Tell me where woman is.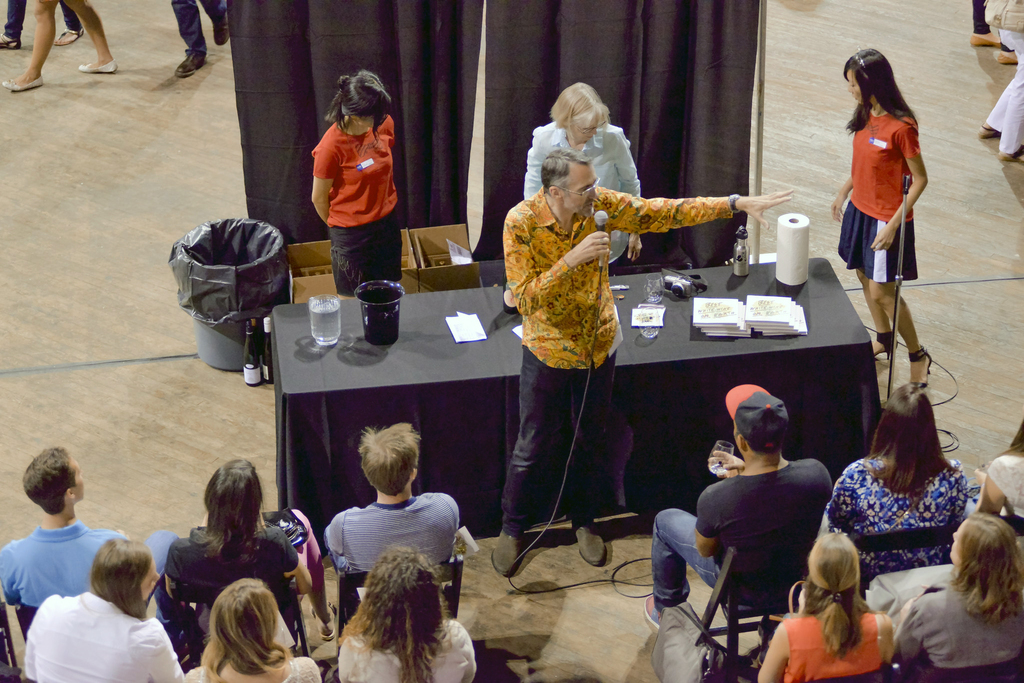
woman is at x1=821 y1=363 x2=986 y2=620.
